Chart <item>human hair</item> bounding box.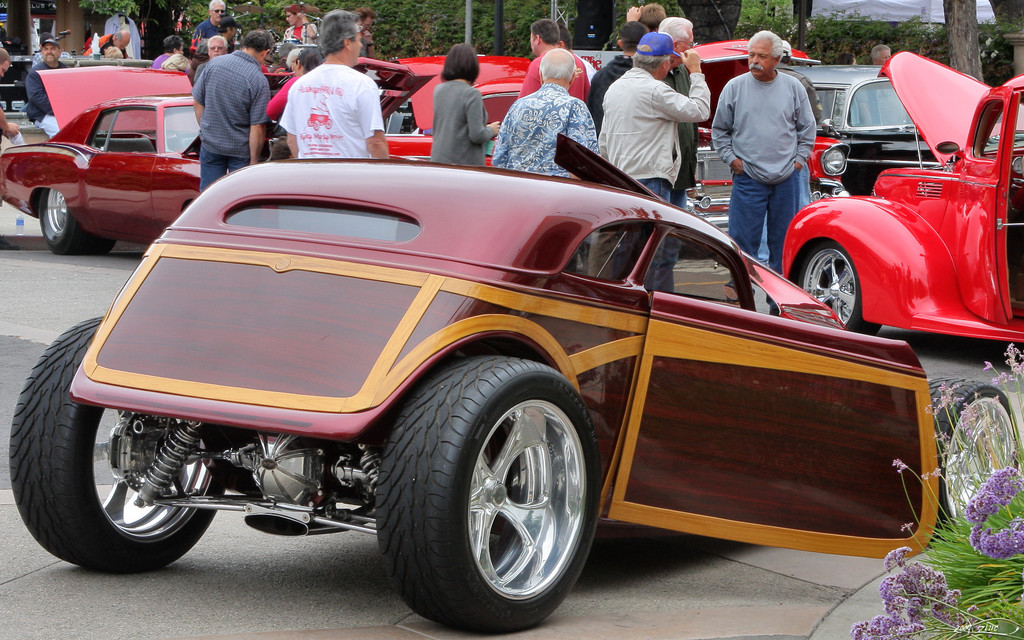
Charted: locate(160, 52, 190, 68).
